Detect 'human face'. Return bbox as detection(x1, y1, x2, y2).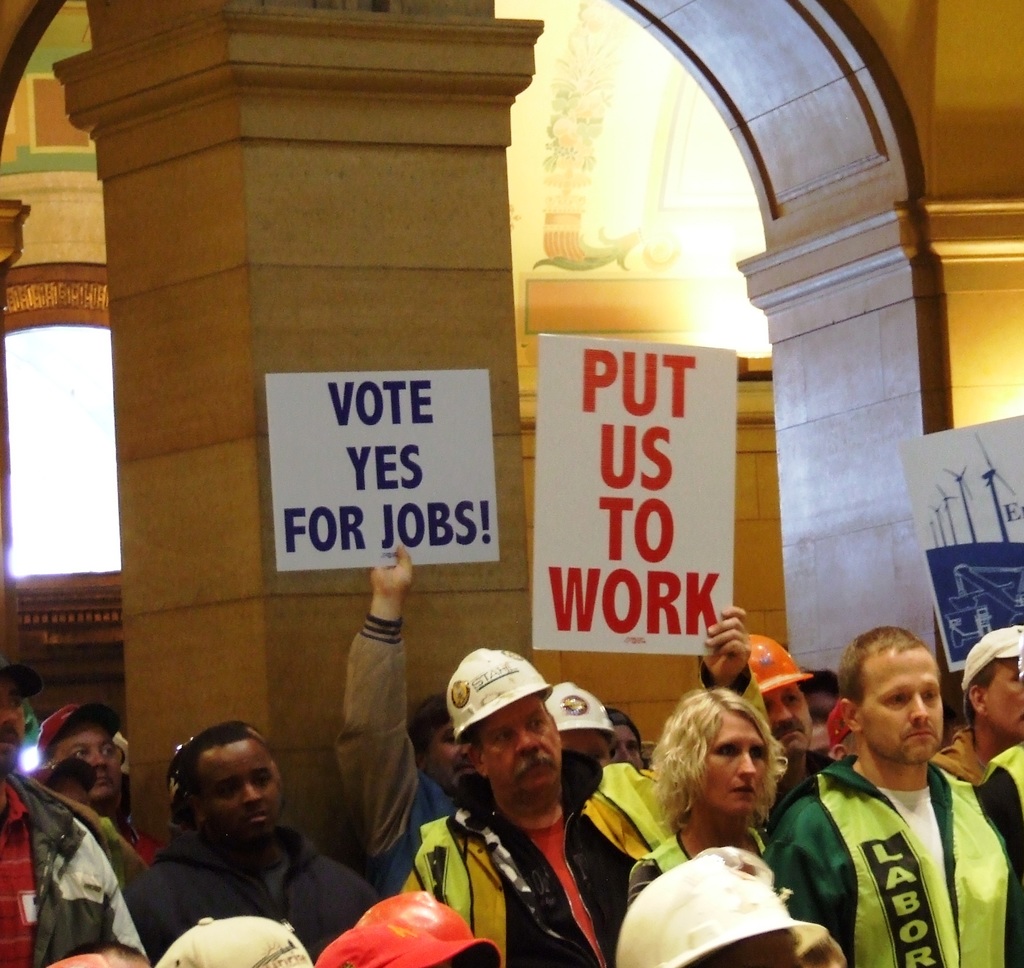
detection(700, 710, 763, 814).
